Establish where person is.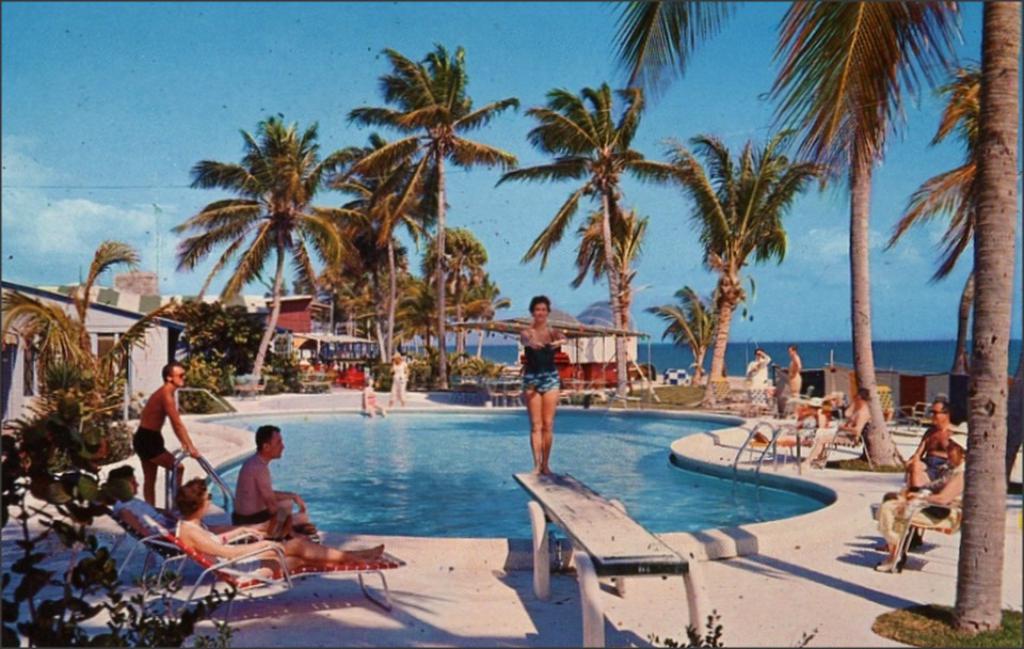
Established at pyautogui.locateOnScreen(123, 353, 206, 521).
